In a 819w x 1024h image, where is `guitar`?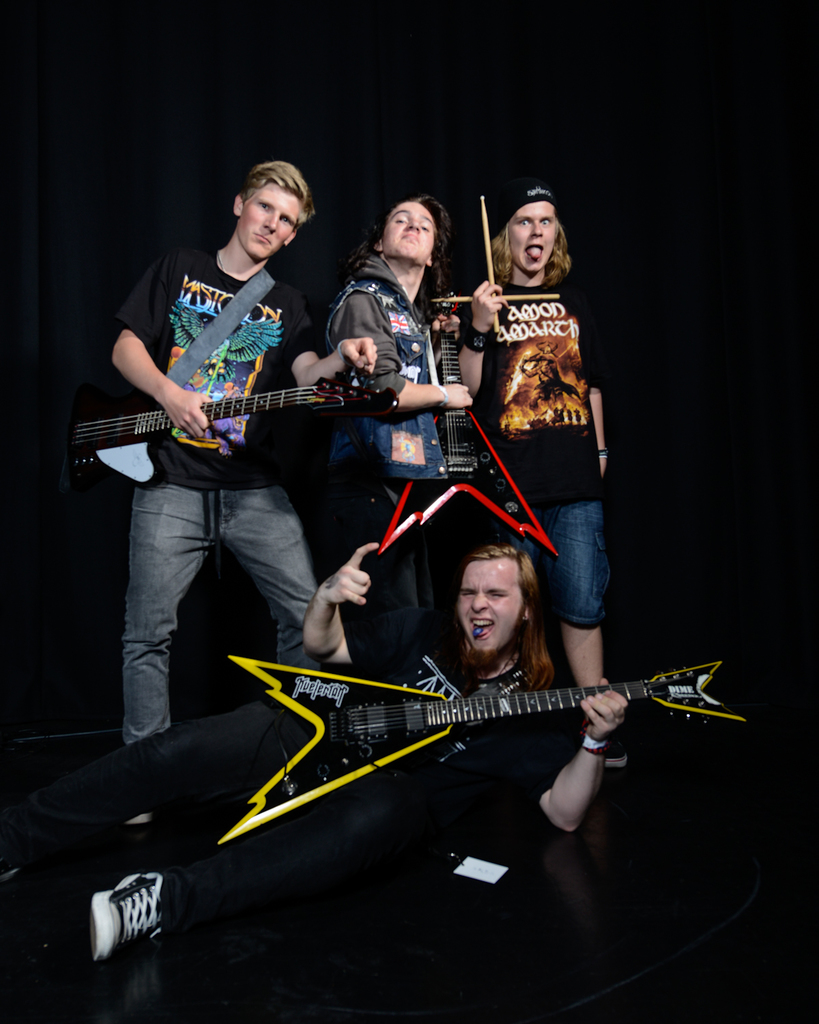
bbox=[181, 630, 767, 844].
